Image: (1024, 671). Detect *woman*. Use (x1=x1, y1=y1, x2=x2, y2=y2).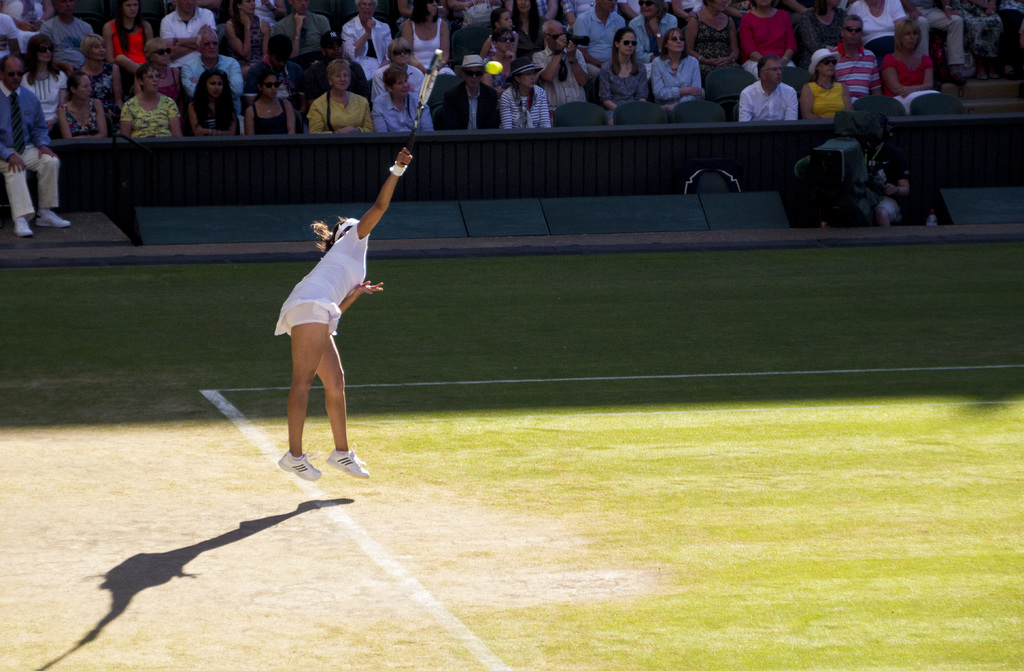
(x1=684, y1=0, x2=737, y2=79).
